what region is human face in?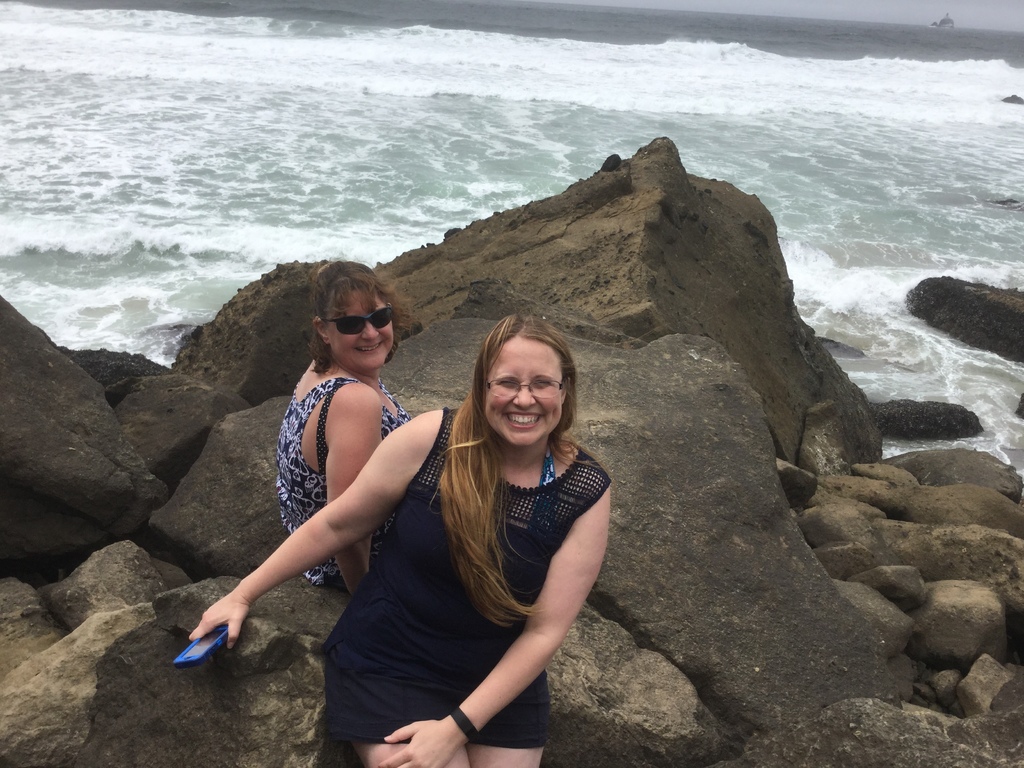
detection(323, 269, 395, 367).
